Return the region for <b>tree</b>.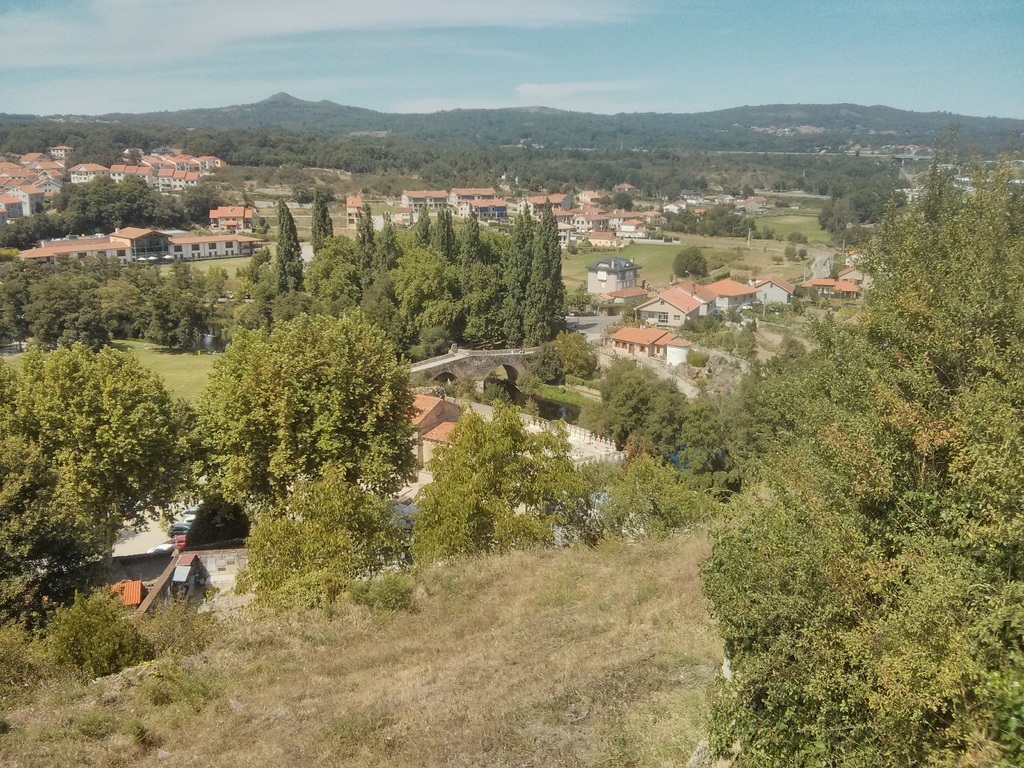
x1=689, y1=344, x2=705, y2=365.
